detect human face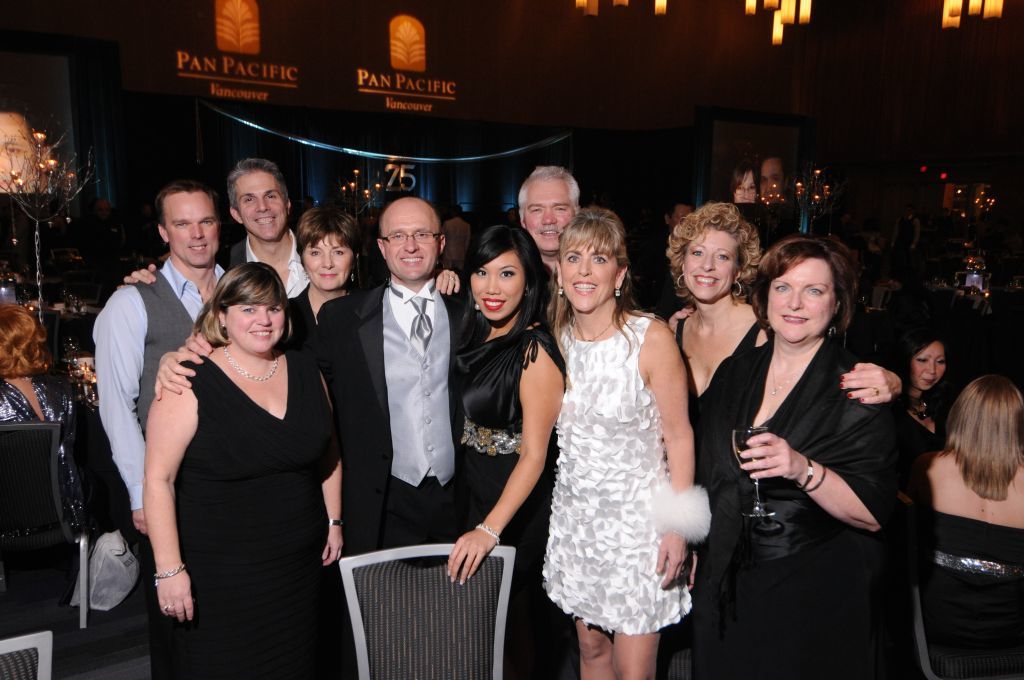
{"x1": 231, "y1": 164, "x2": 293, "y2": 239}
